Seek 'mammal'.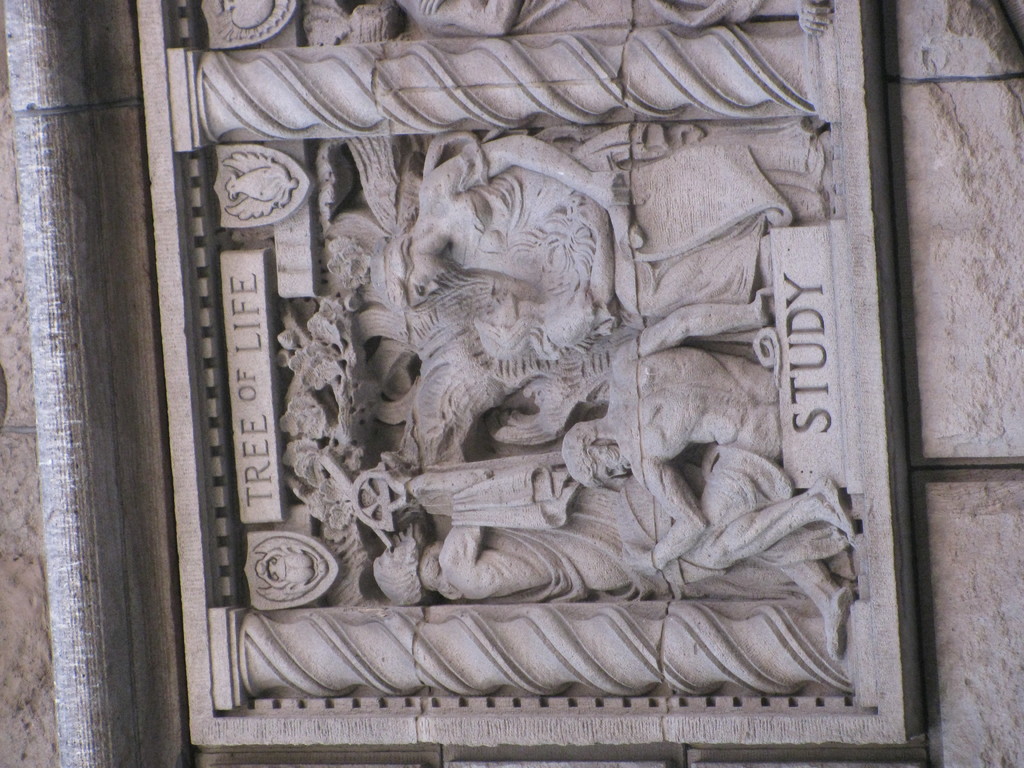
l=564, t=296, r=783, b=577.
